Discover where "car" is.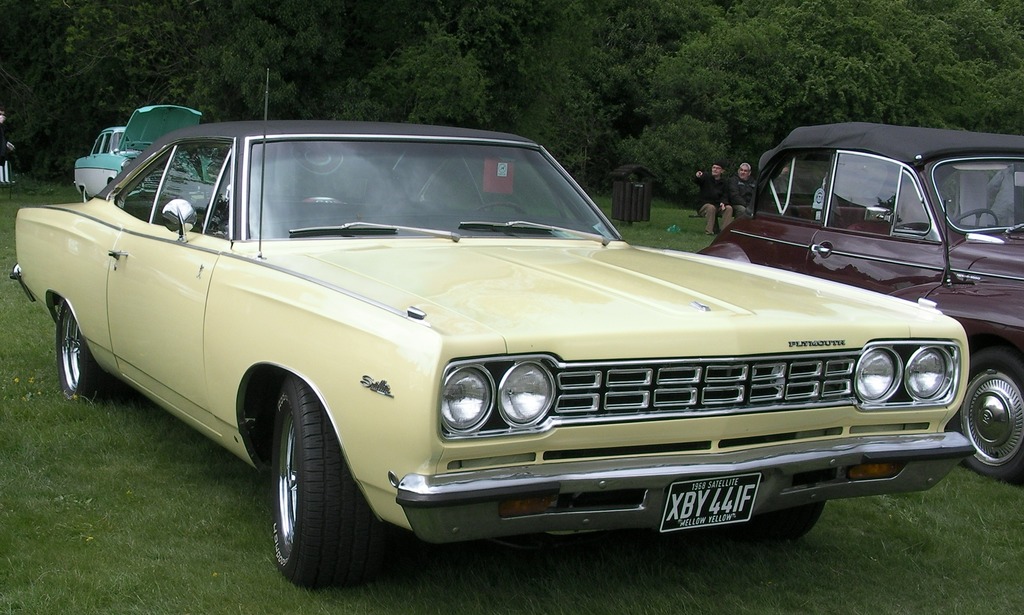
Discovered at box(24, 129, 986, 573).
